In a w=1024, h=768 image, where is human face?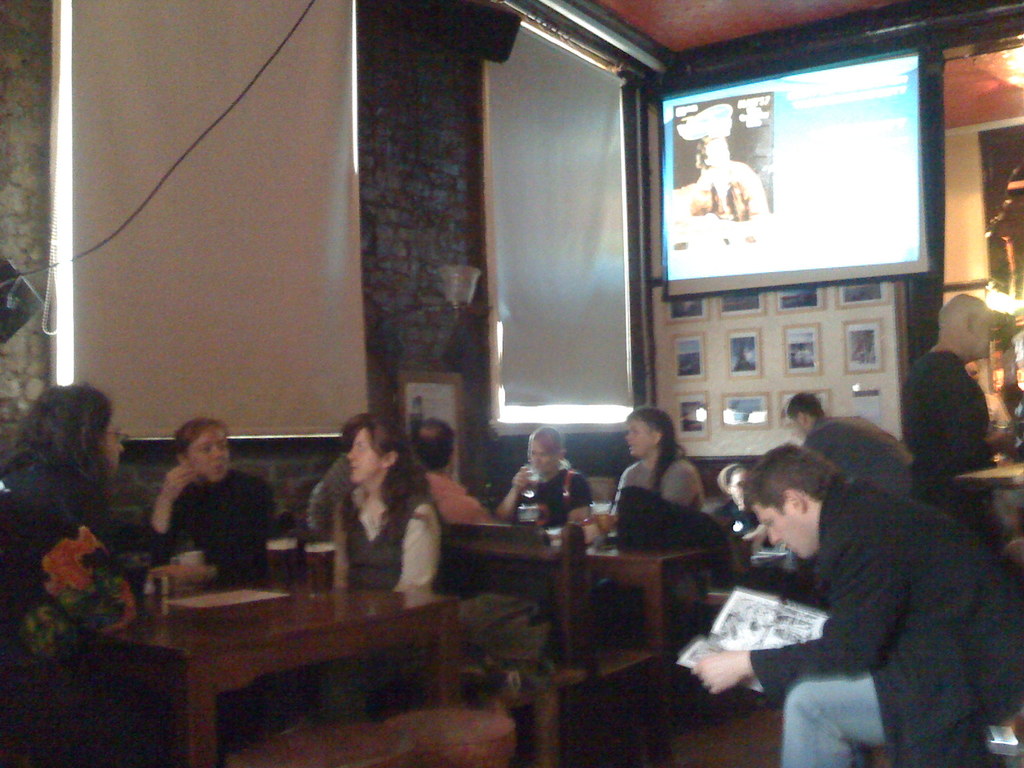
<bbox>630, 422, 654, 452</bbox>.
